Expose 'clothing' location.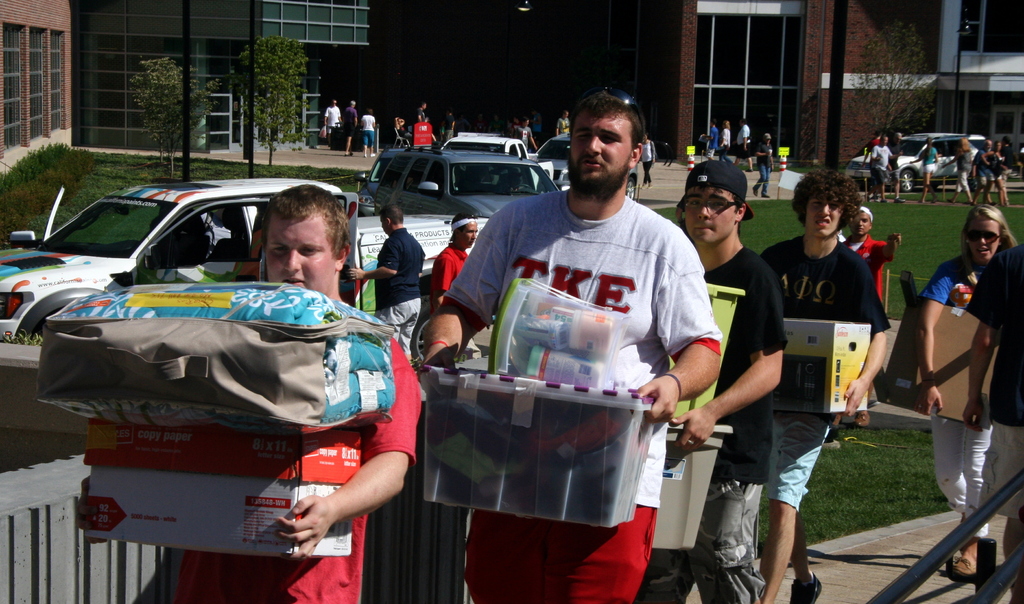
Exposed at {"x1": 706, "y1": 129, "x2": 716, "y2": 159}.
